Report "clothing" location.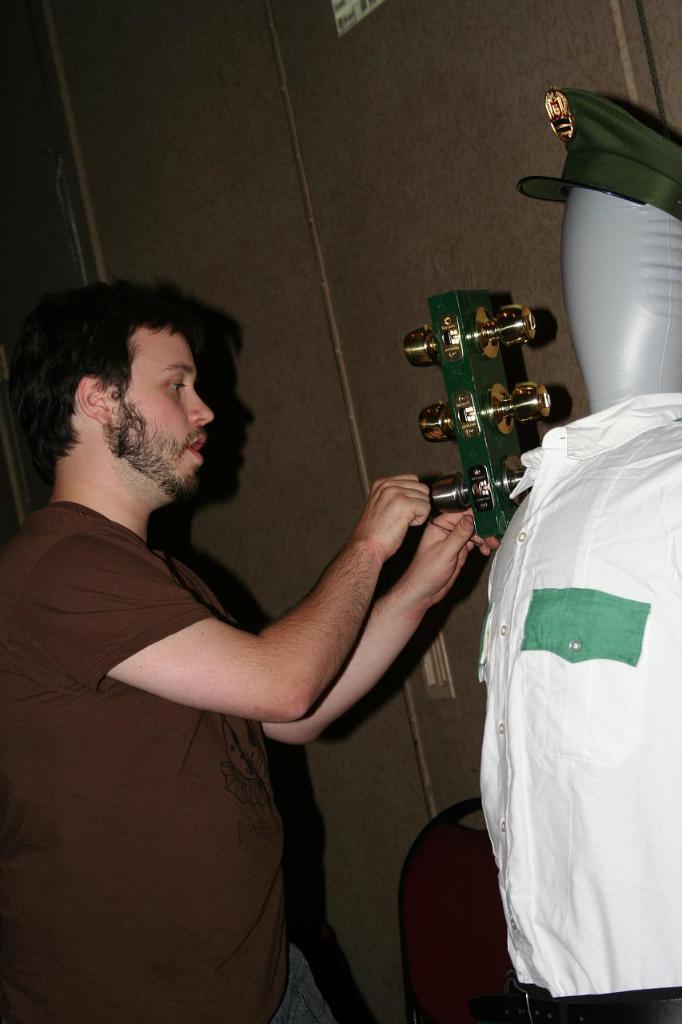
Report: 0:498:338:1023.
